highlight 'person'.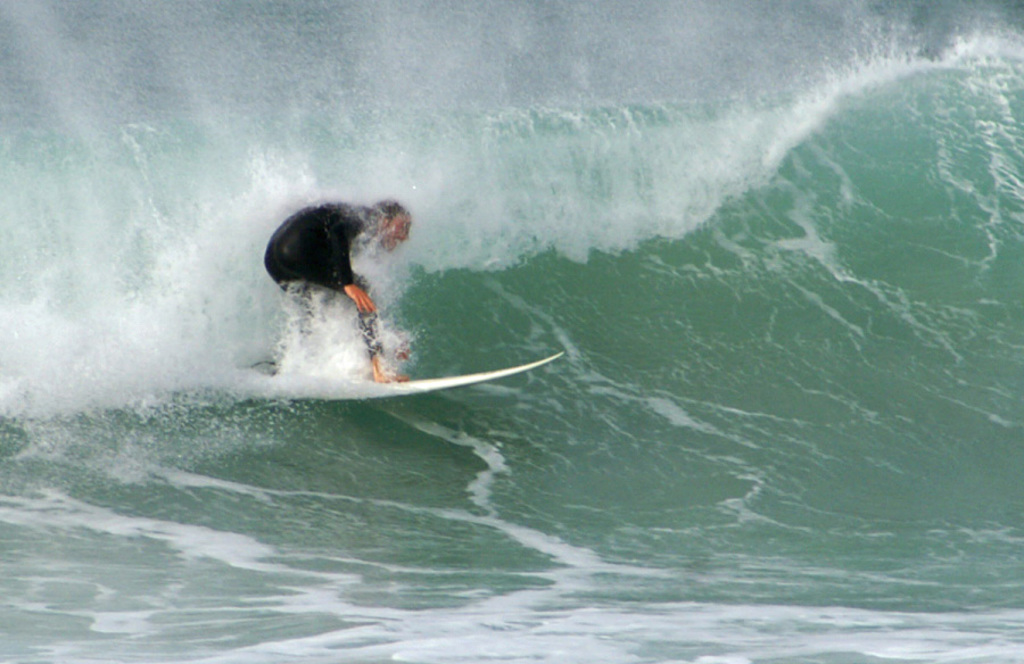
Highlighted region: <region>255, 185, 418, 385</region>.
